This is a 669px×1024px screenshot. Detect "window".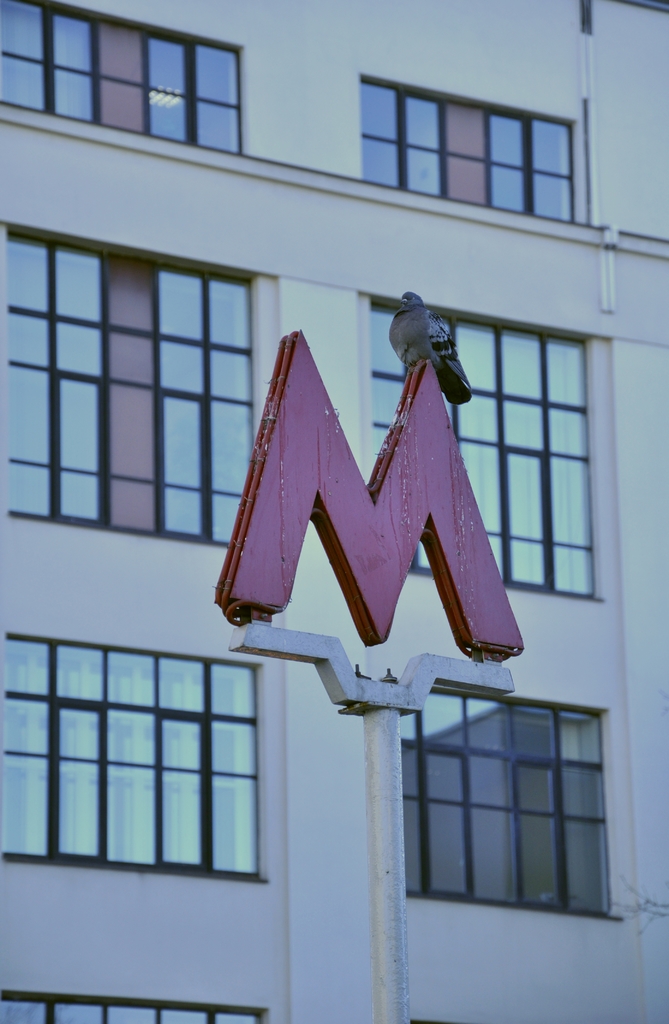
pyautogui.locateOnScreen(22, 613, 298, 902).
